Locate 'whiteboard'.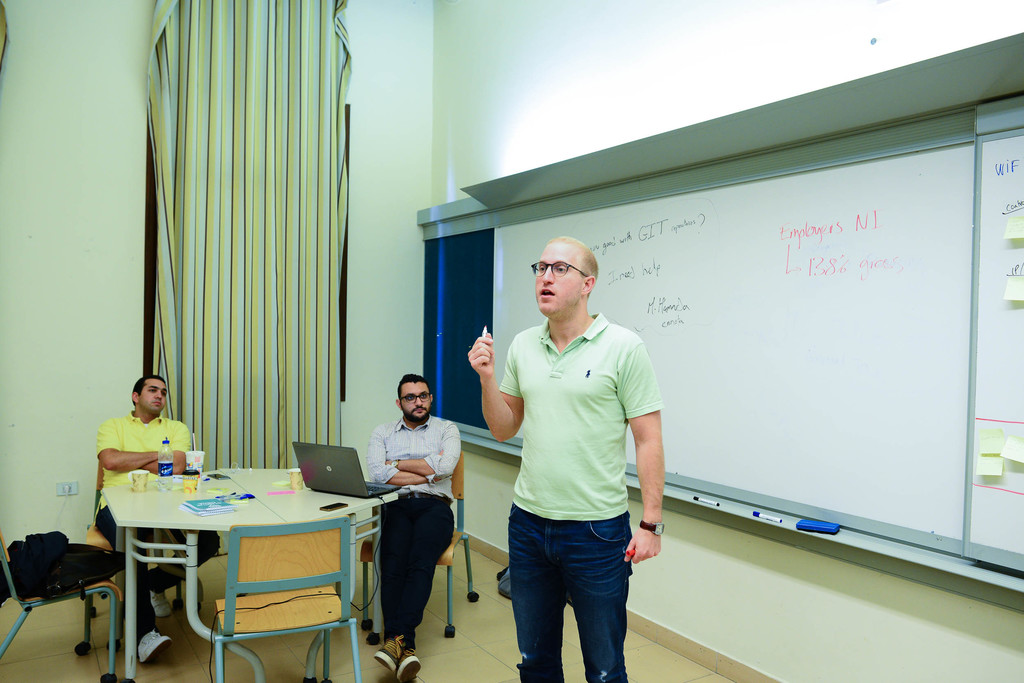
Bounding box: select_region(497, 109, 986, 553).
